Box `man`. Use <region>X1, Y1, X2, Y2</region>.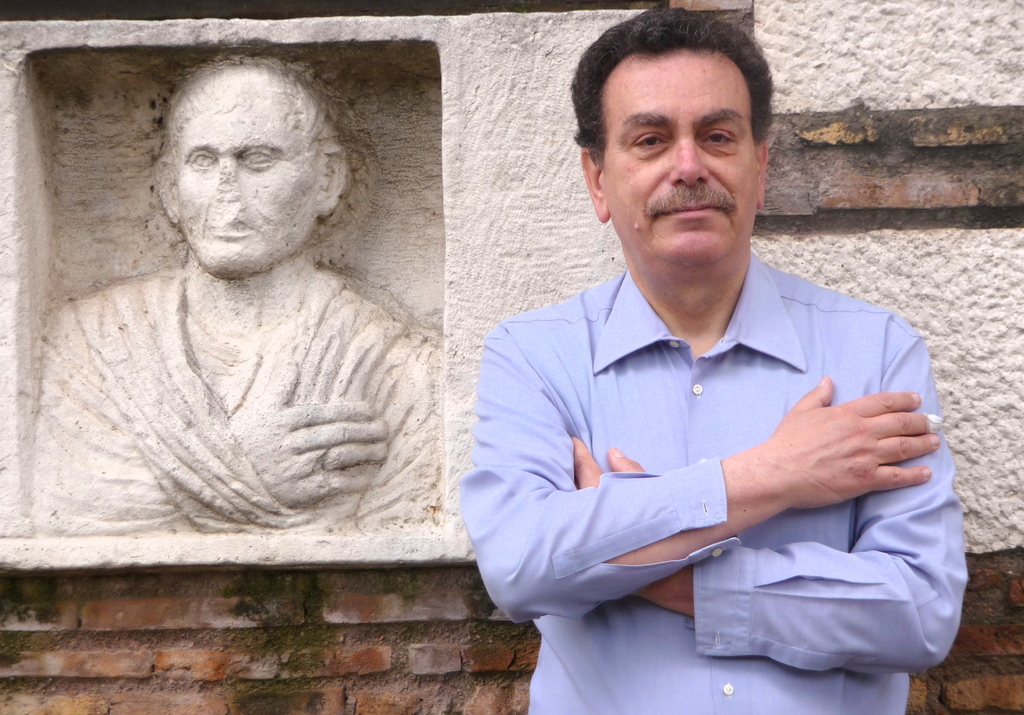
<region>440, 45, 970, 688</region>.
